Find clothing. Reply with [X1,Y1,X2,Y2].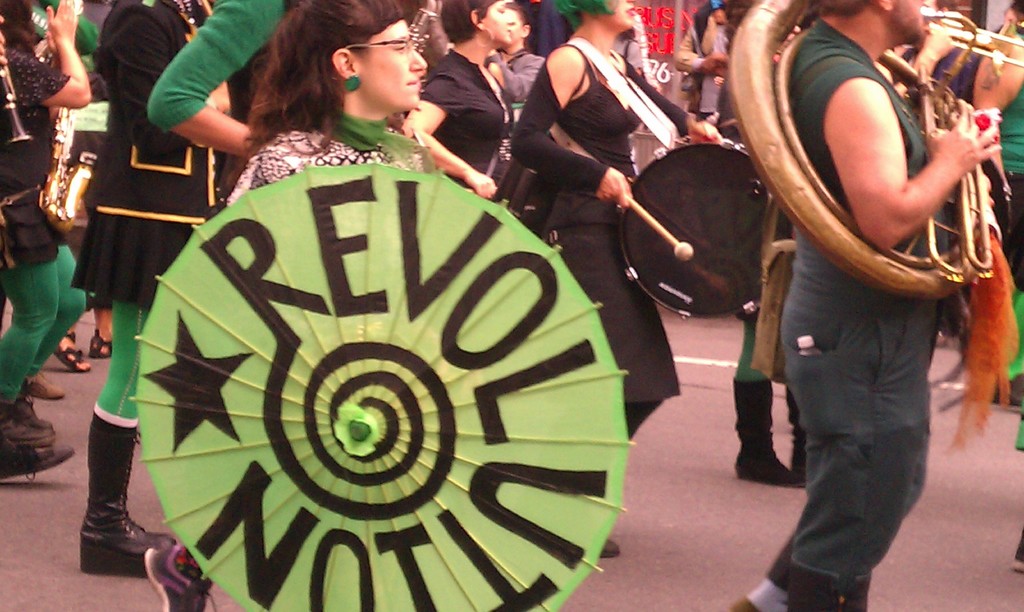
[751,0,989,593].
